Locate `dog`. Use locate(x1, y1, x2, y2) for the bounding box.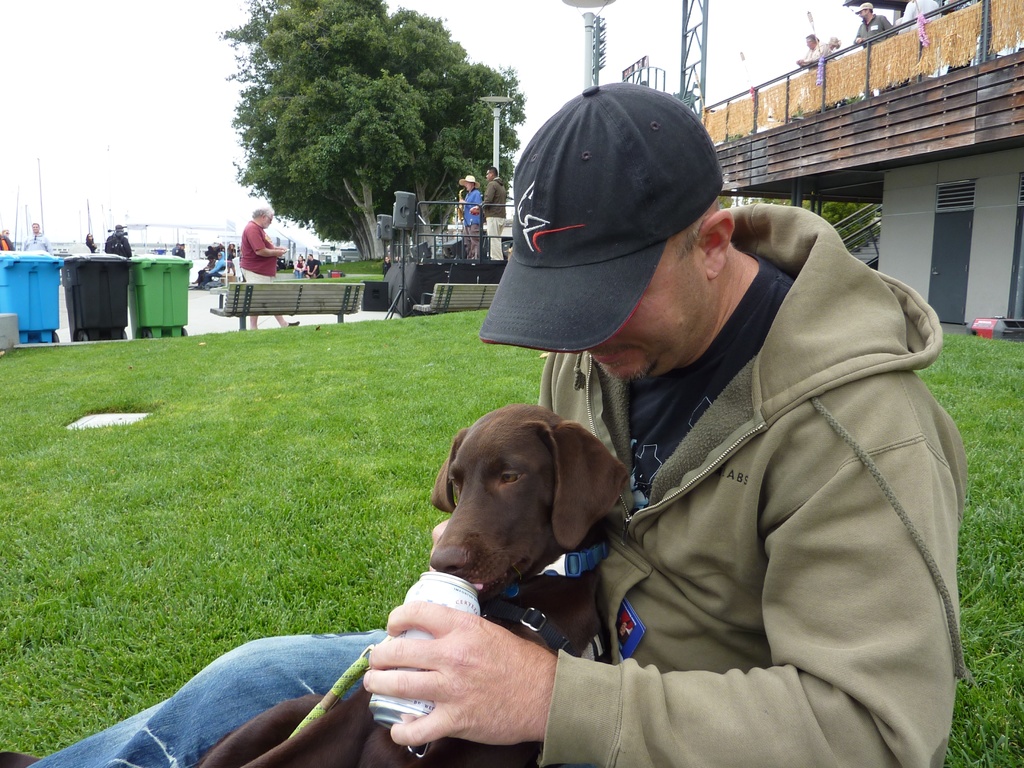
locate(0, 403, 634, 767).
